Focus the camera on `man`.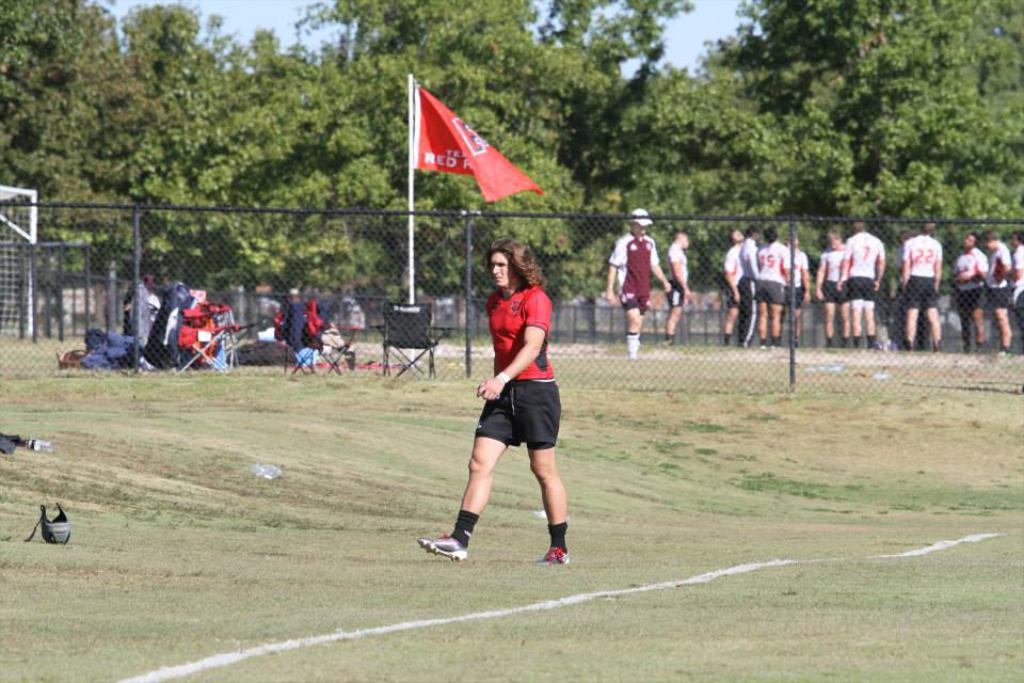
Focus region: {"left": 838, "top": 223, "right": 886, "bottom": 353}.
